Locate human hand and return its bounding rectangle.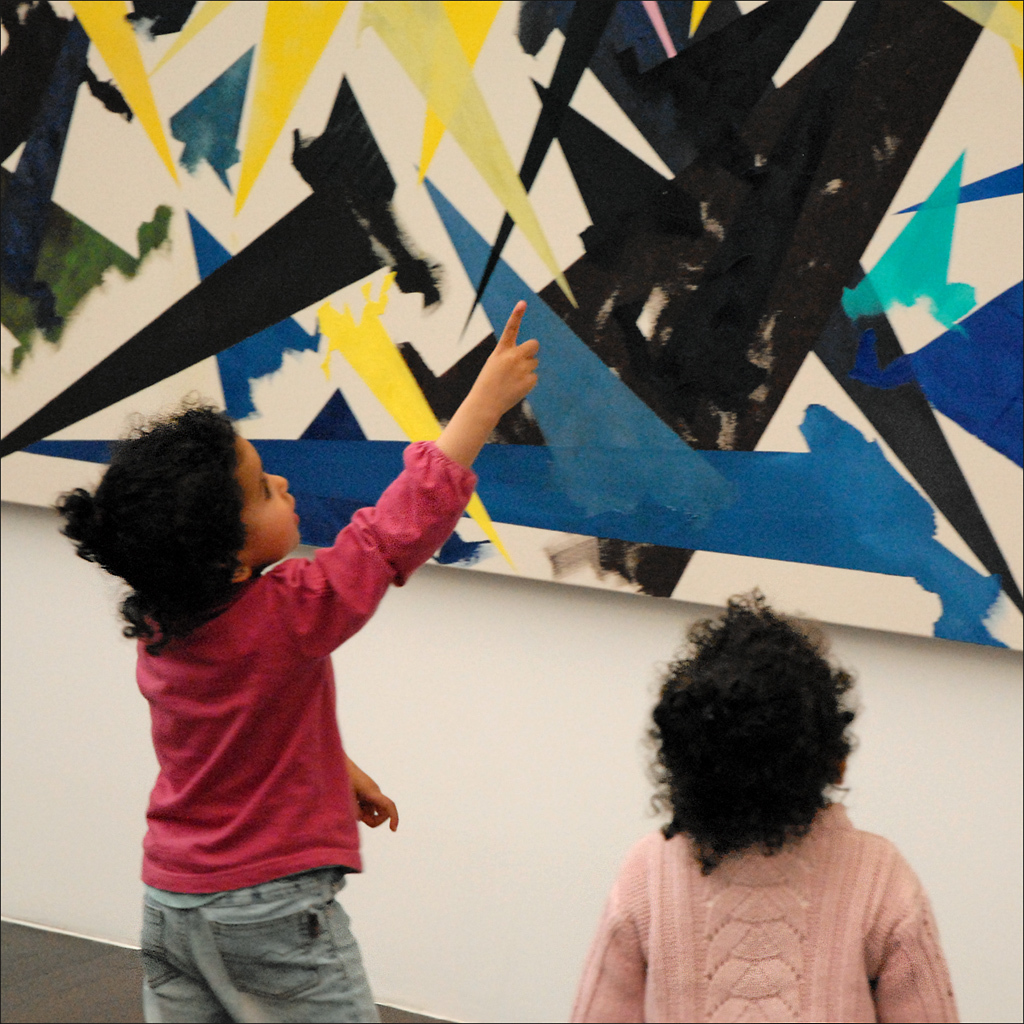
{"left": 449, "top": 321, "right": 553, "bottom": 441}.
